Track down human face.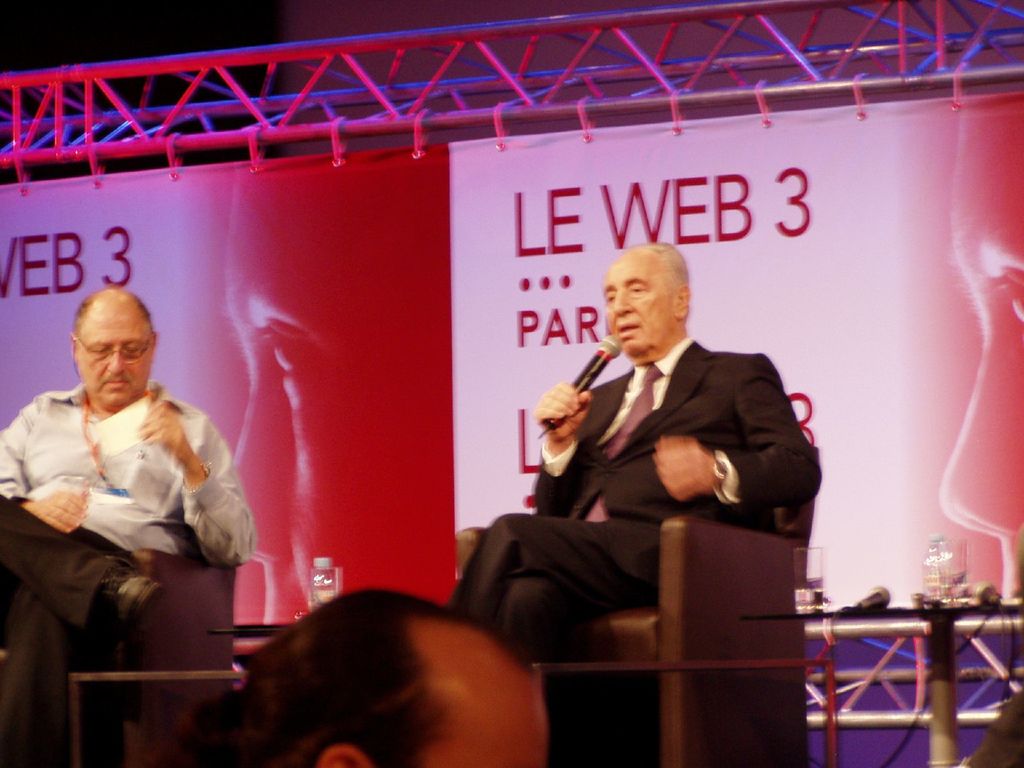
Tracked to (left=77, top=305, right=153, bottom=407).
